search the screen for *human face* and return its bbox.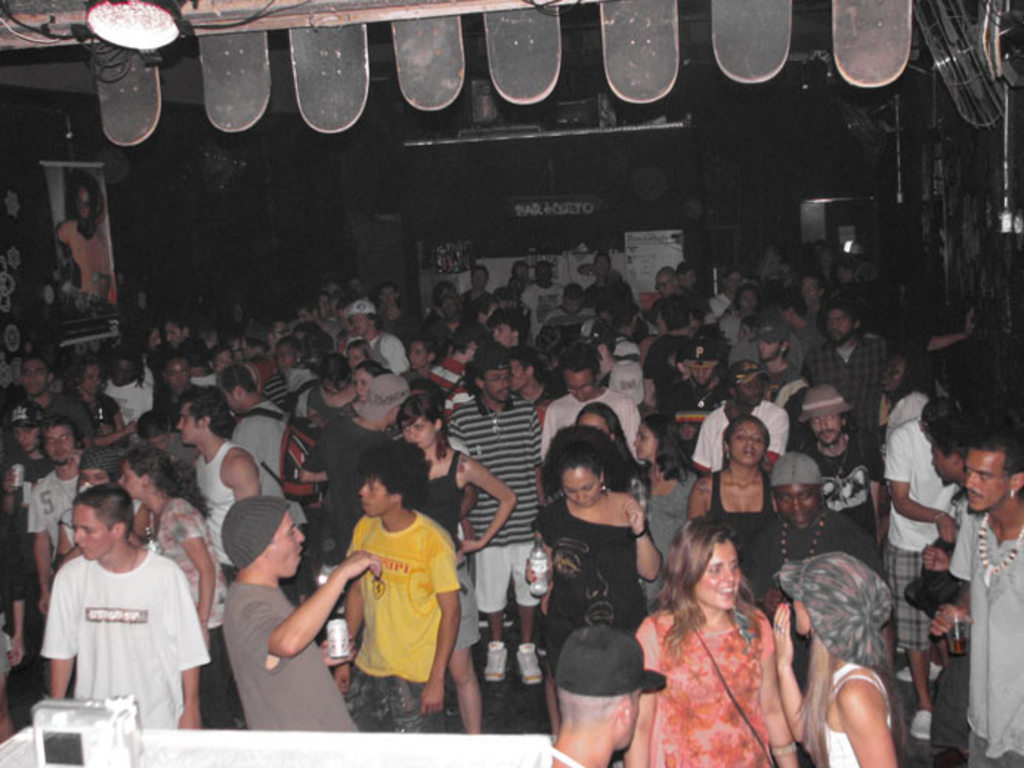
Found: locate(494, 323, 514, 346).
